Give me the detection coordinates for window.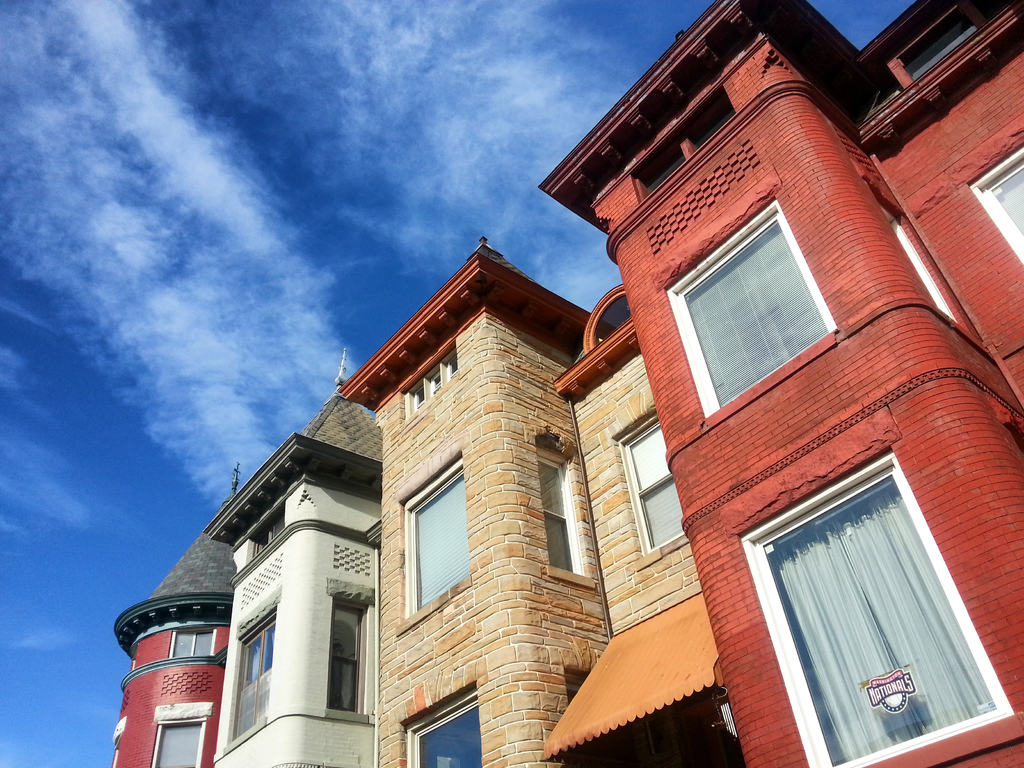
crop(650, 204, 857, 423).
